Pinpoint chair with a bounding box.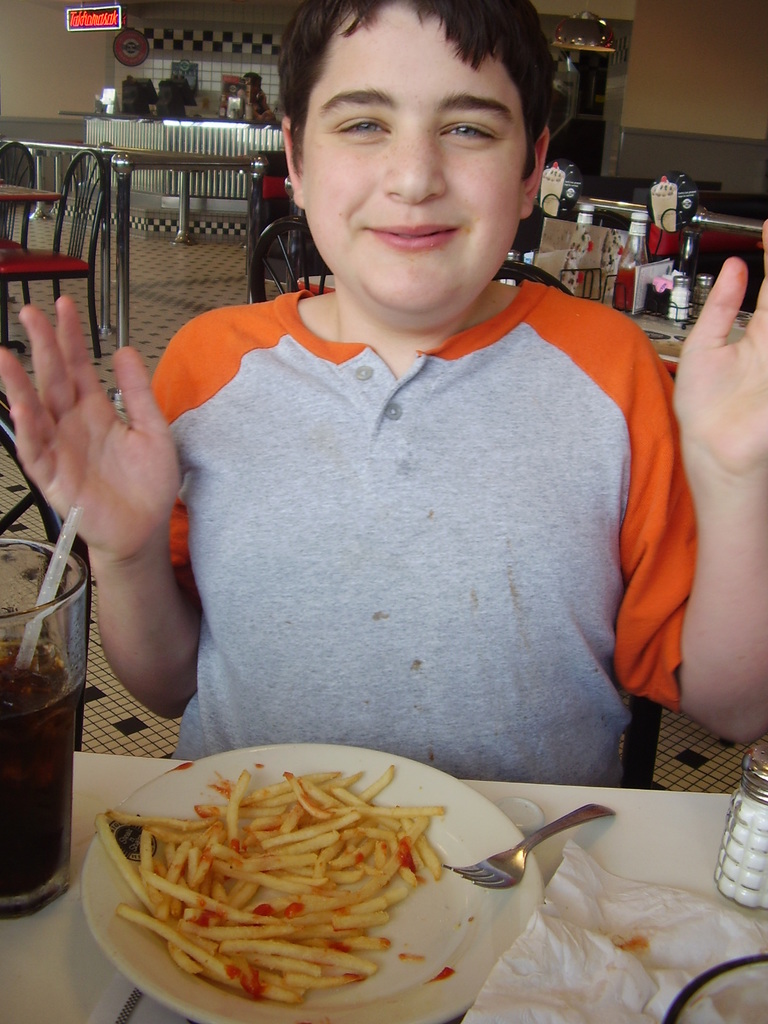
(x1=495, y1=259, x2=583, y2=298).
